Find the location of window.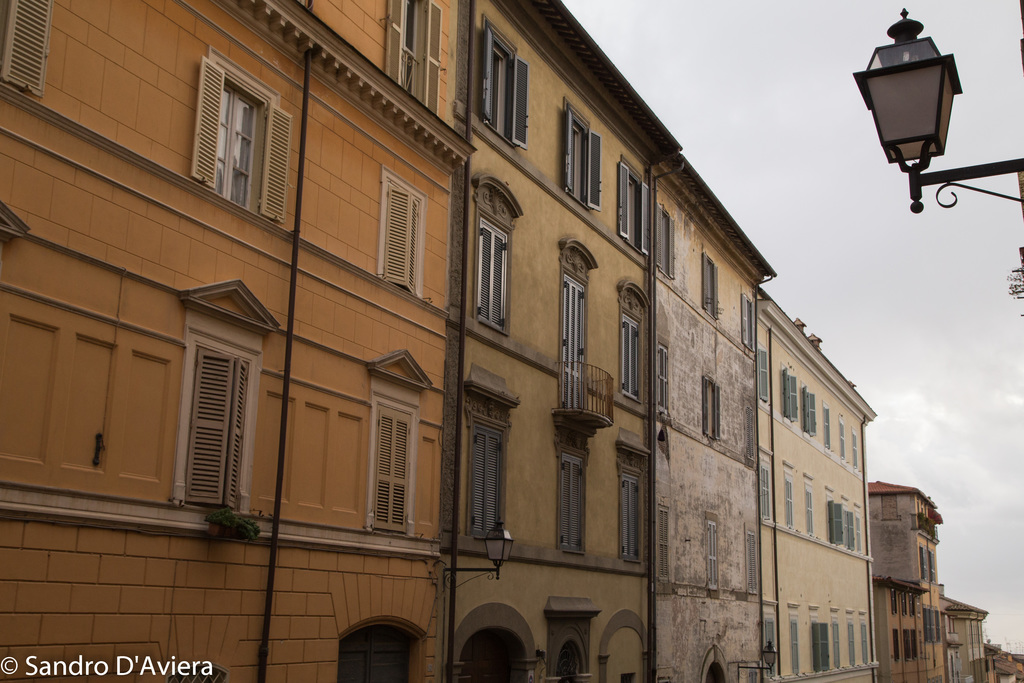
Location: box=[909, 593, 917, 616].
